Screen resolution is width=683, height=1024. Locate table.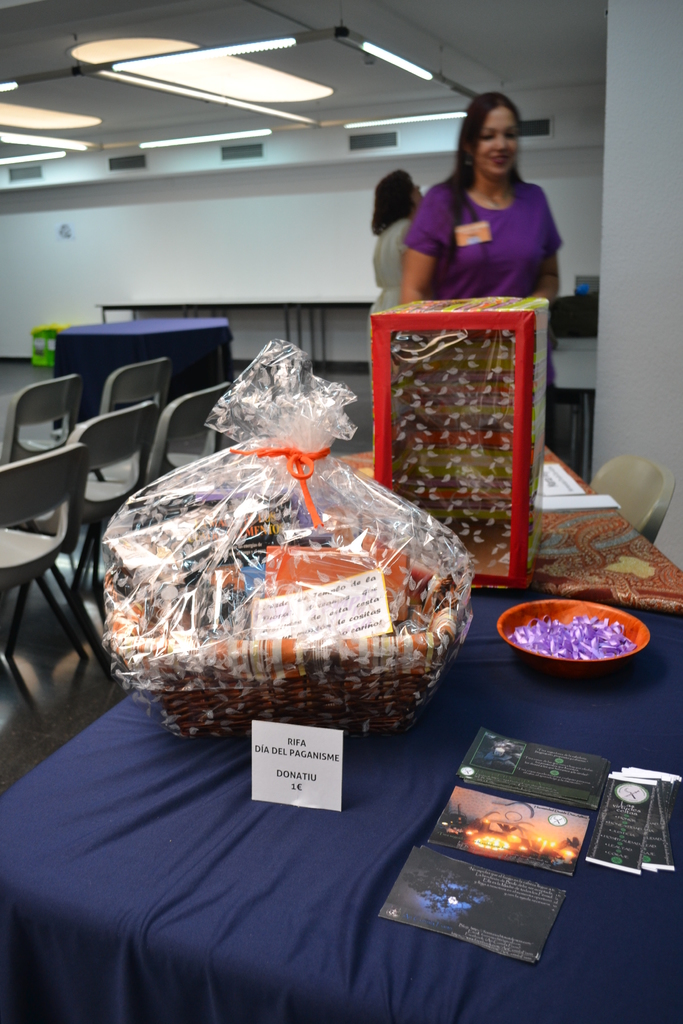
(99,296,308,344).
